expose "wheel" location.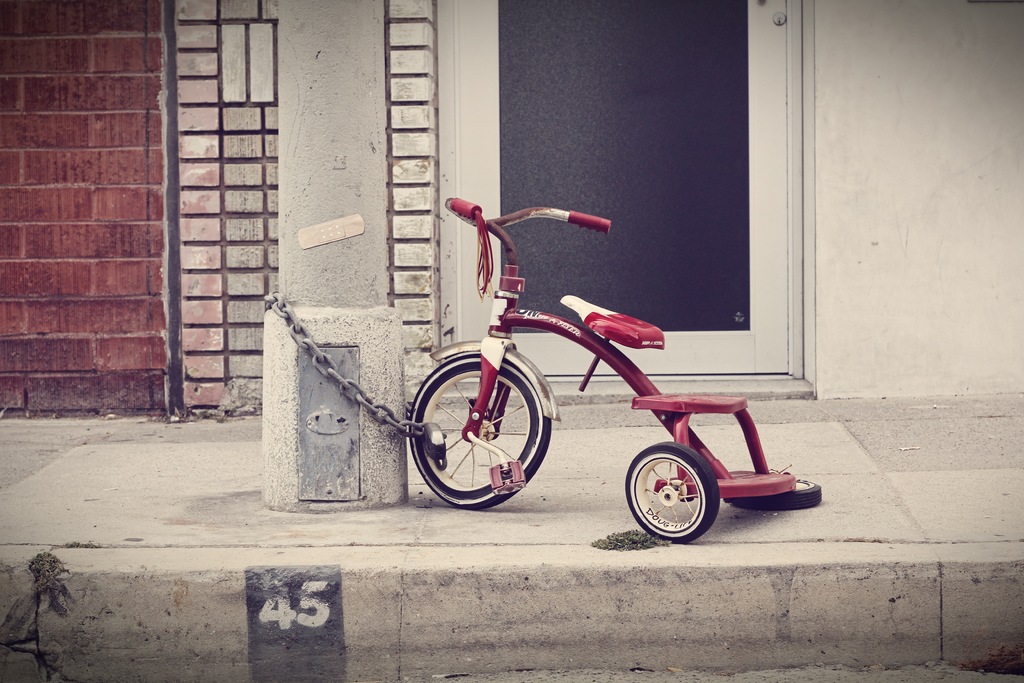
Exposed at x1=729, y1=482, x2=830, y2=514.
